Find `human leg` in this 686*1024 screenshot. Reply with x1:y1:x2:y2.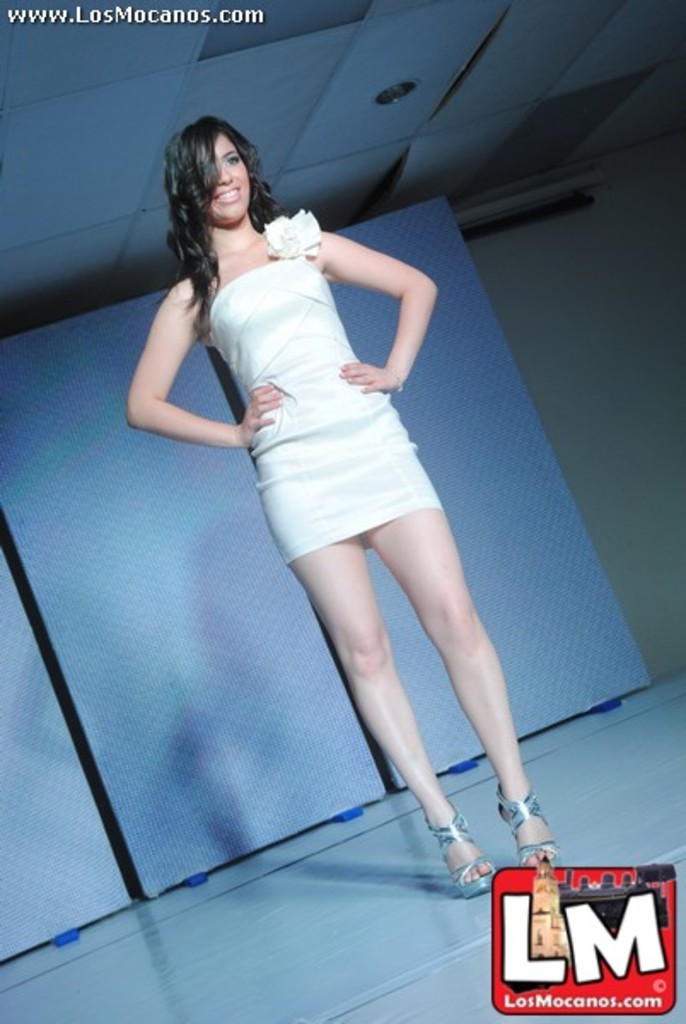
365:456:560:867.
